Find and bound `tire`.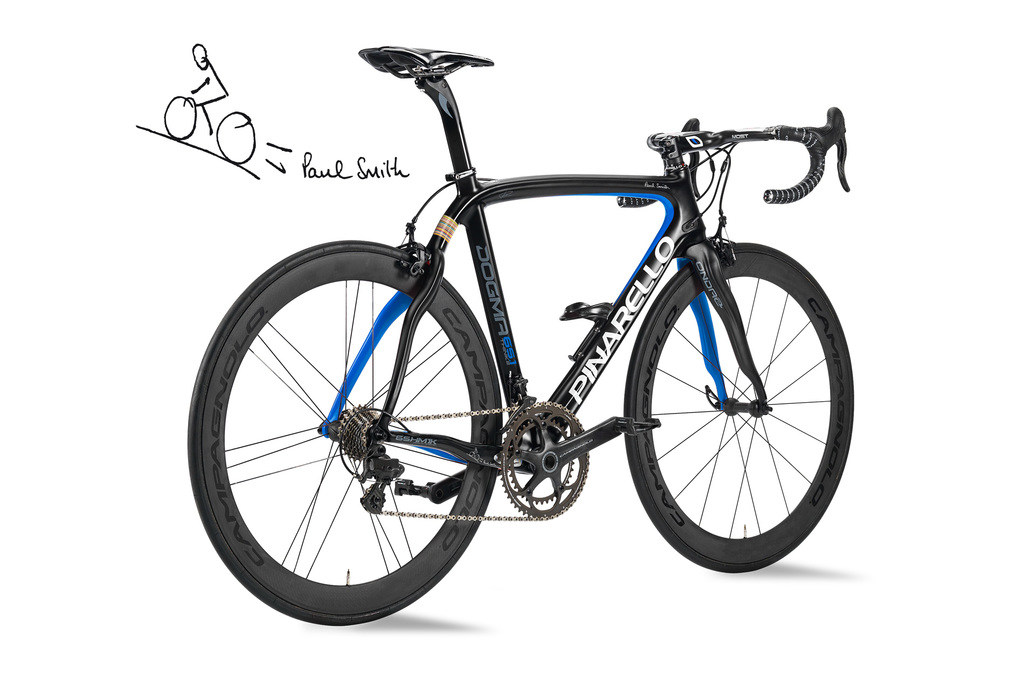
Bound: detection(164, 98, 195, 142).
